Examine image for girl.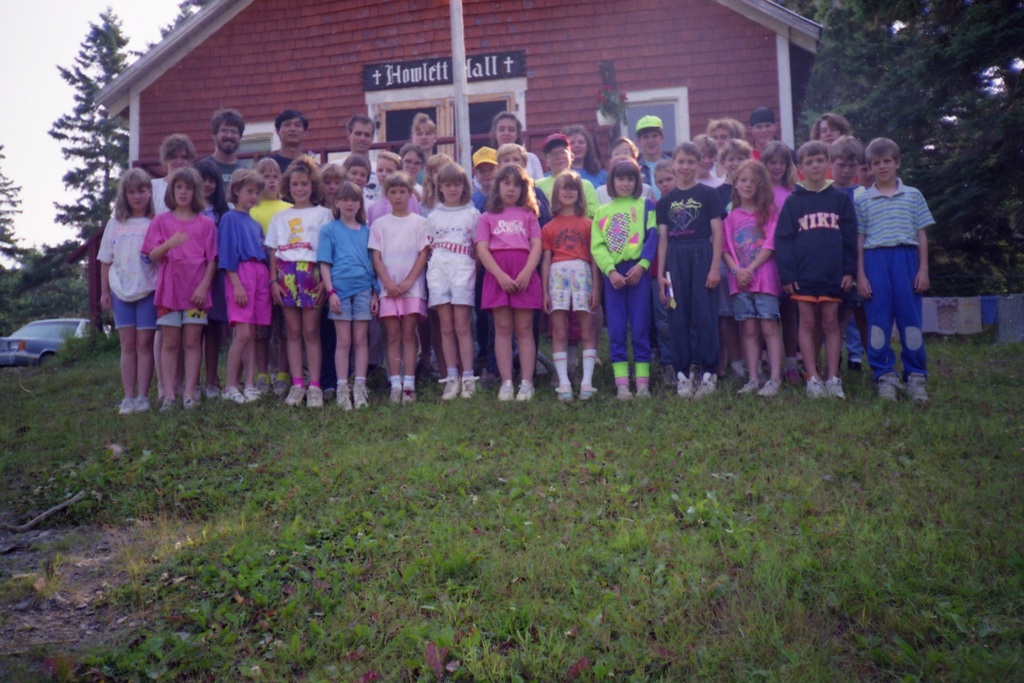
Examination result: x1=96 y1=165 x2=157 y2=411.
